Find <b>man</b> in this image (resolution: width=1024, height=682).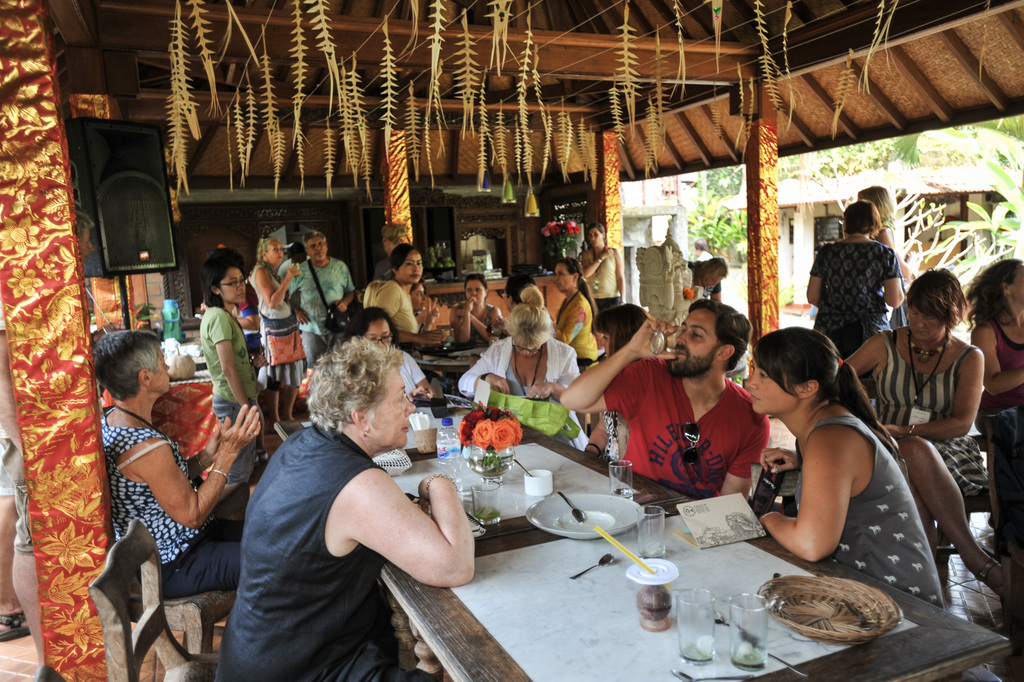
[x1=573, y1=304, x2=789, y2=522].
